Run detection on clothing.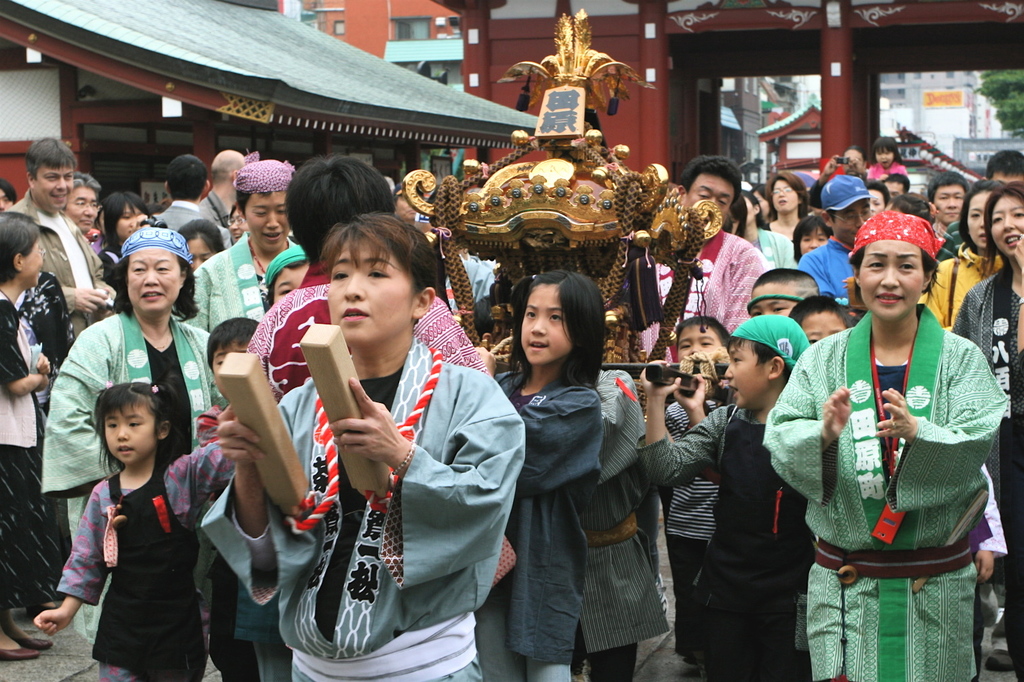
Result: 754 310 1015 680.
